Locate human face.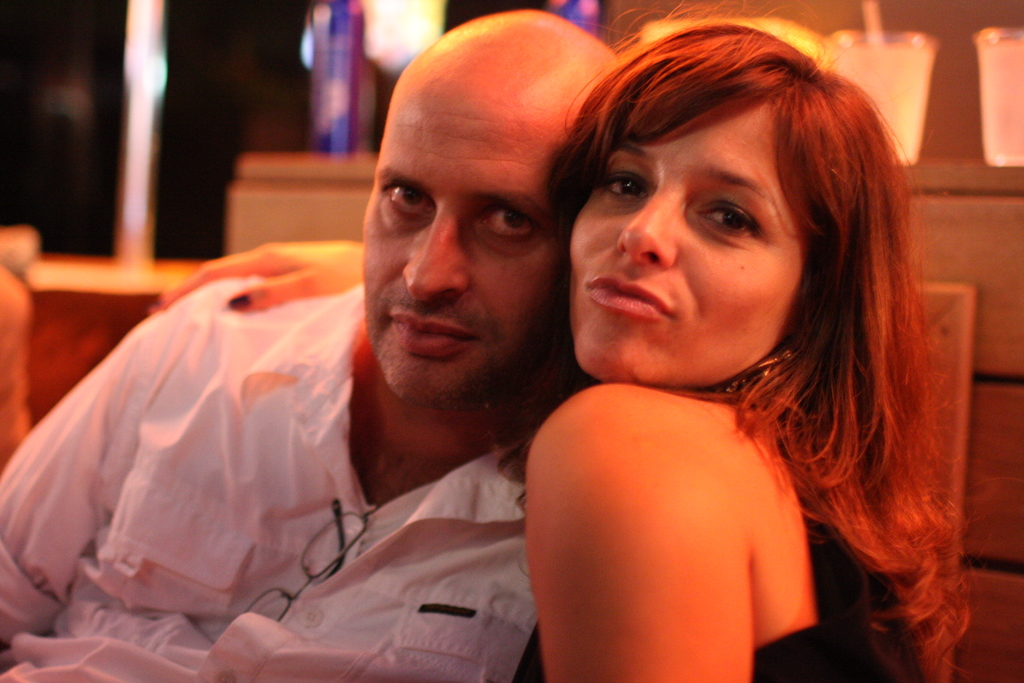
Bounding box: bbox=[365, 73, 573, 404].
